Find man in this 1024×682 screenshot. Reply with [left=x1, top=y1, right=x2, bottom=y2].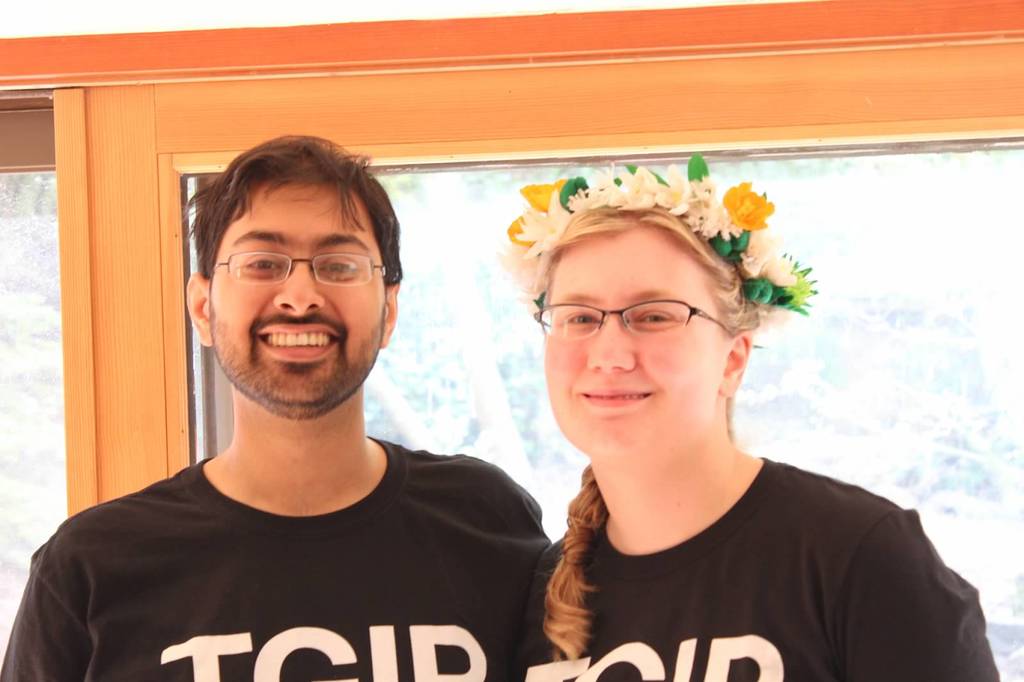
[left=4, top=132, right=572, bottom=681].
